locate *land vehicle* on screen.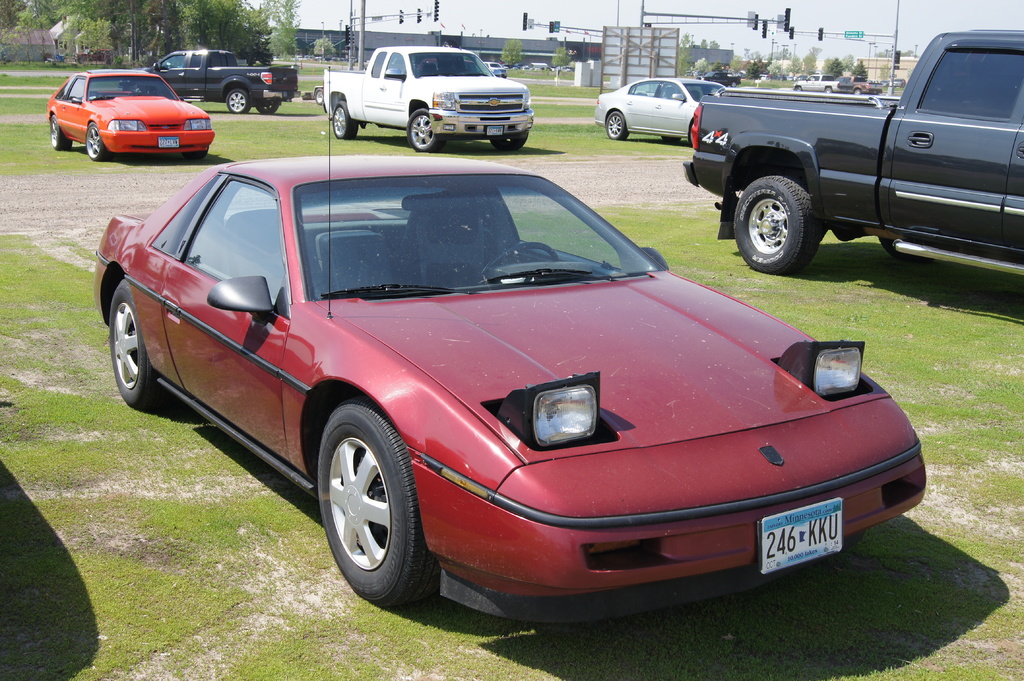
On screen at (118, 47, 300, 115).
